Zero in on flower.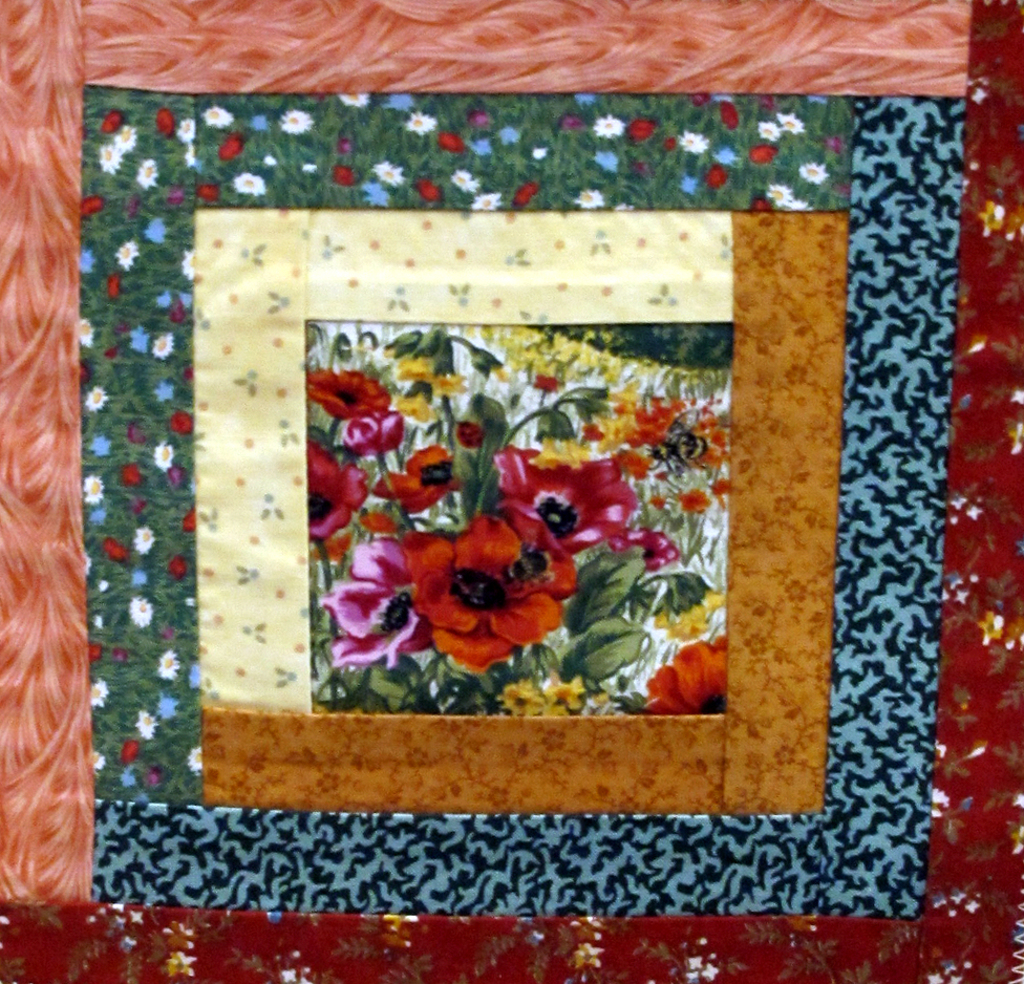
Zeroed in: detection(721, 106, 734, 133).
